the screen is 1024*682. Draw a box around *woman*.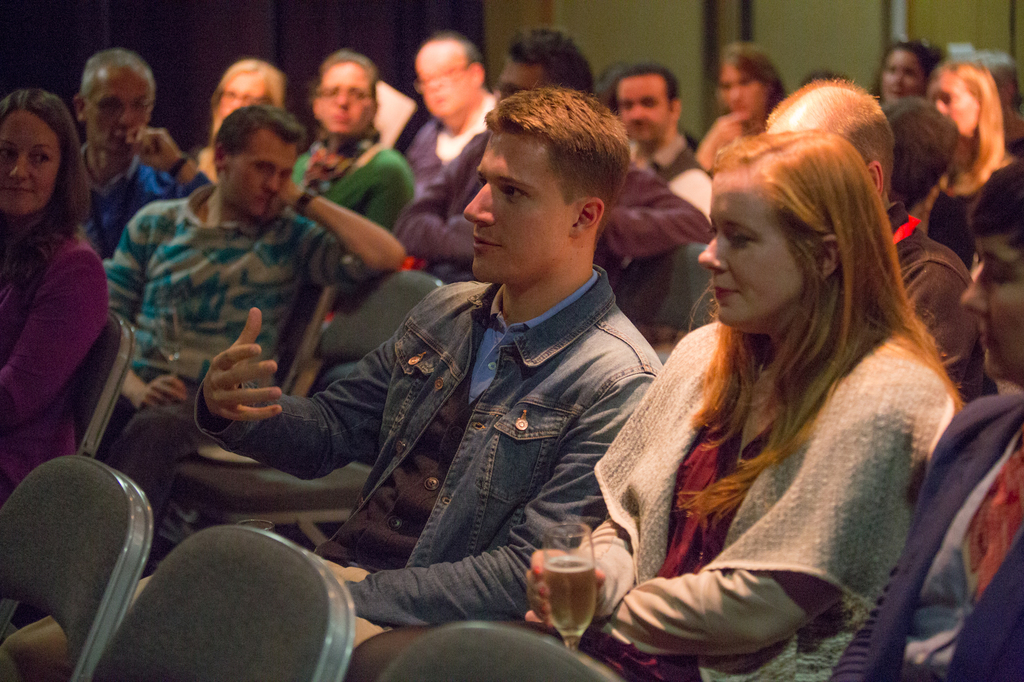
[696, 42, 788, 171].
